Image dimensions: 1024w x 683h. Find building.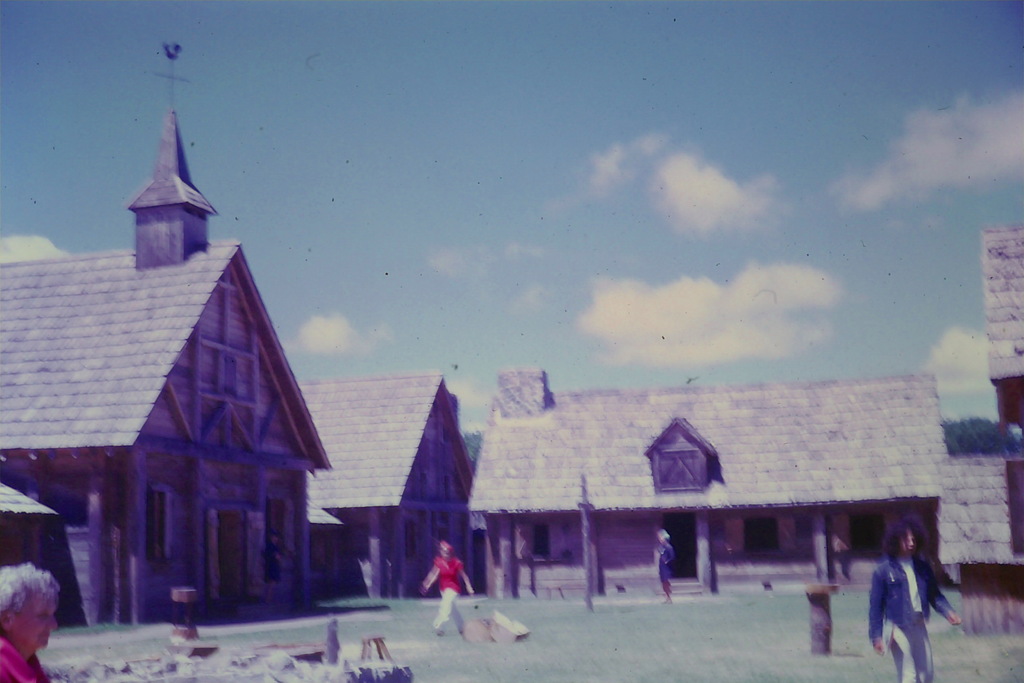
BBox(980, 223, 1023, 431).
